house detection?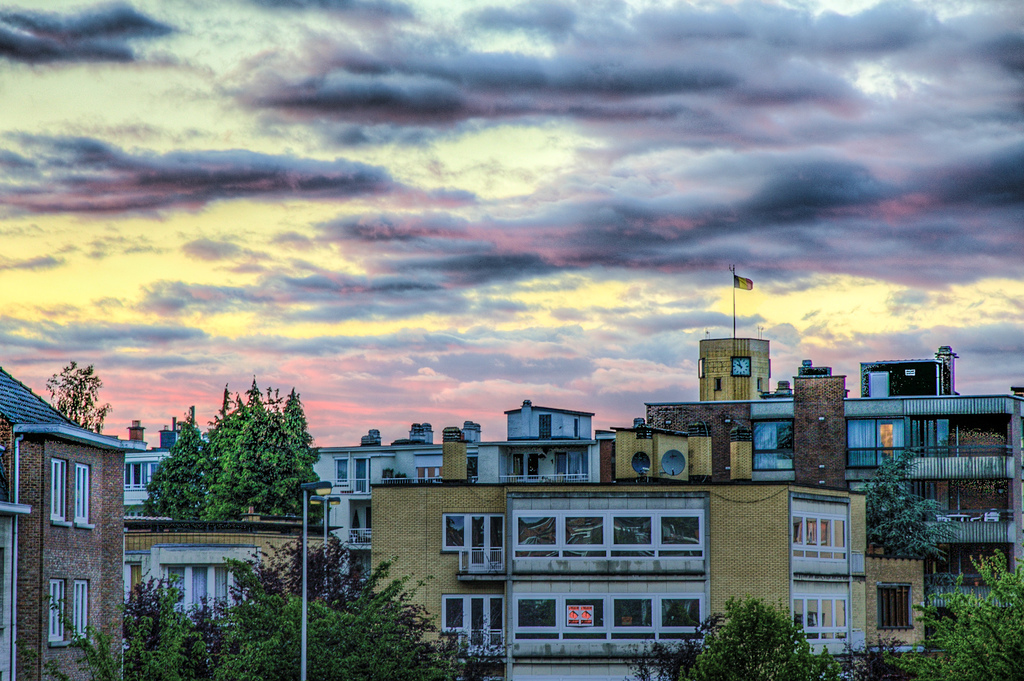
127, 421, 179, 517
